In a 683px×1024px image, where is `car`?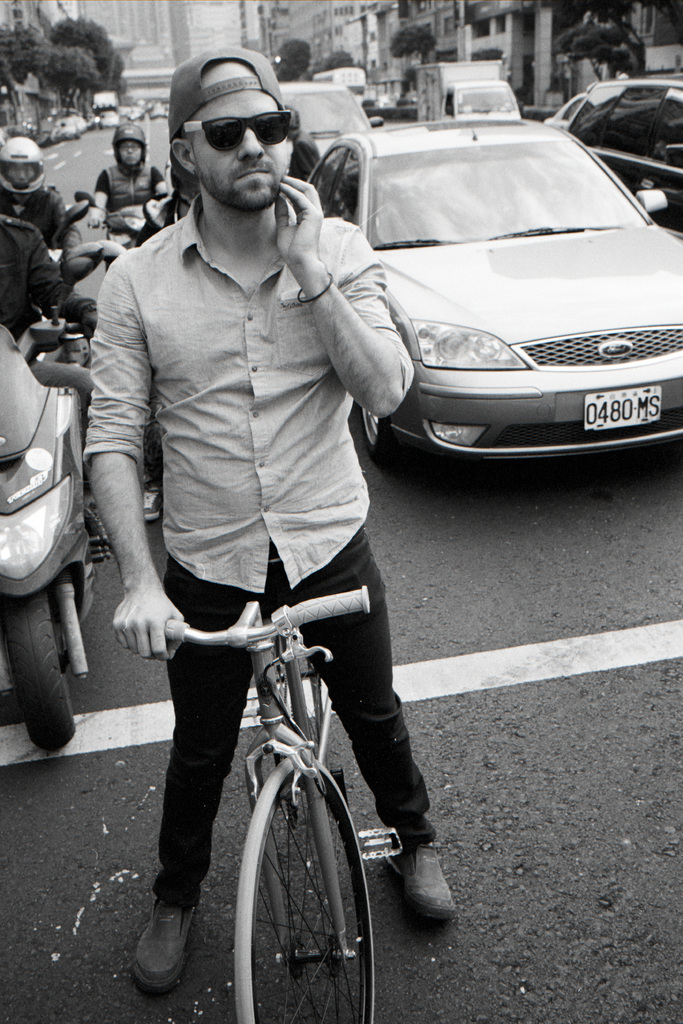
box(97, 113, 120, 127).
